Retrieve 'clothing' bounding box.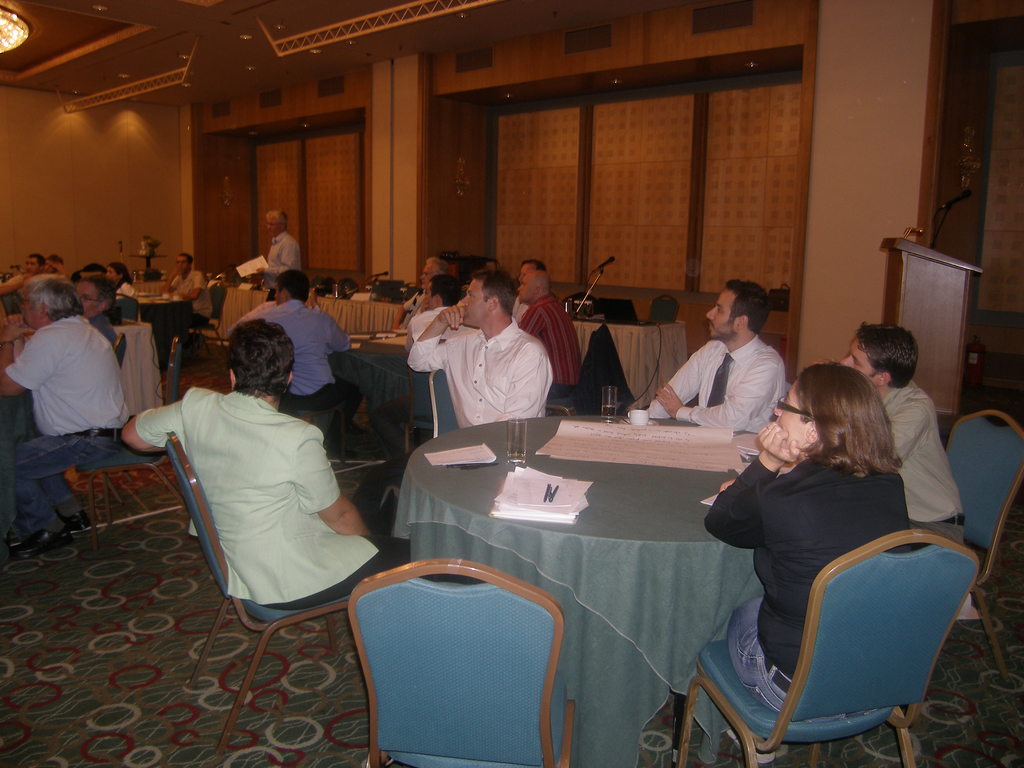
Bounding box: bbox(403, 326, 546, 422).
